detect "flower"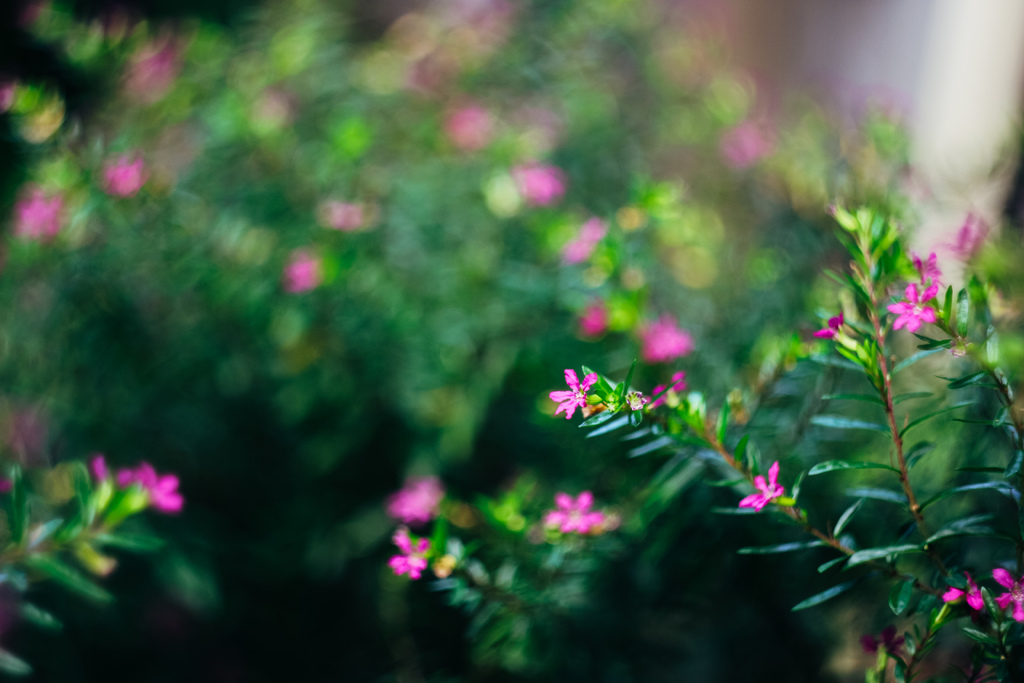
516,161,557,197
